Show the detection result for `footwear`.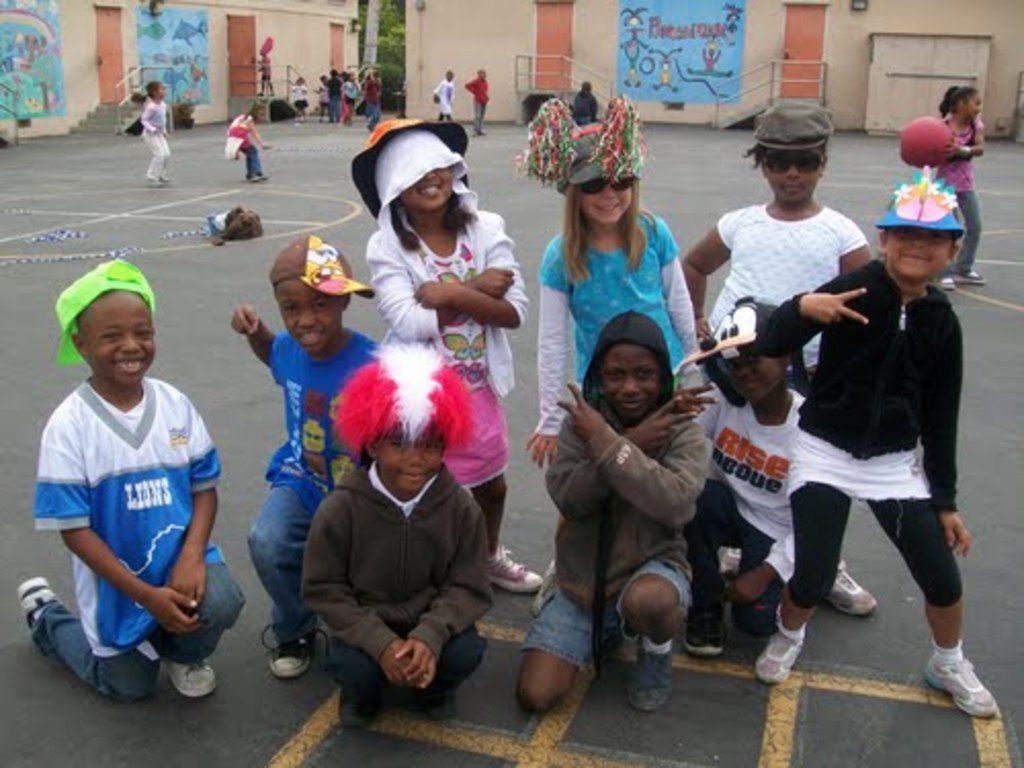
box(924, 647, 995, 719).
